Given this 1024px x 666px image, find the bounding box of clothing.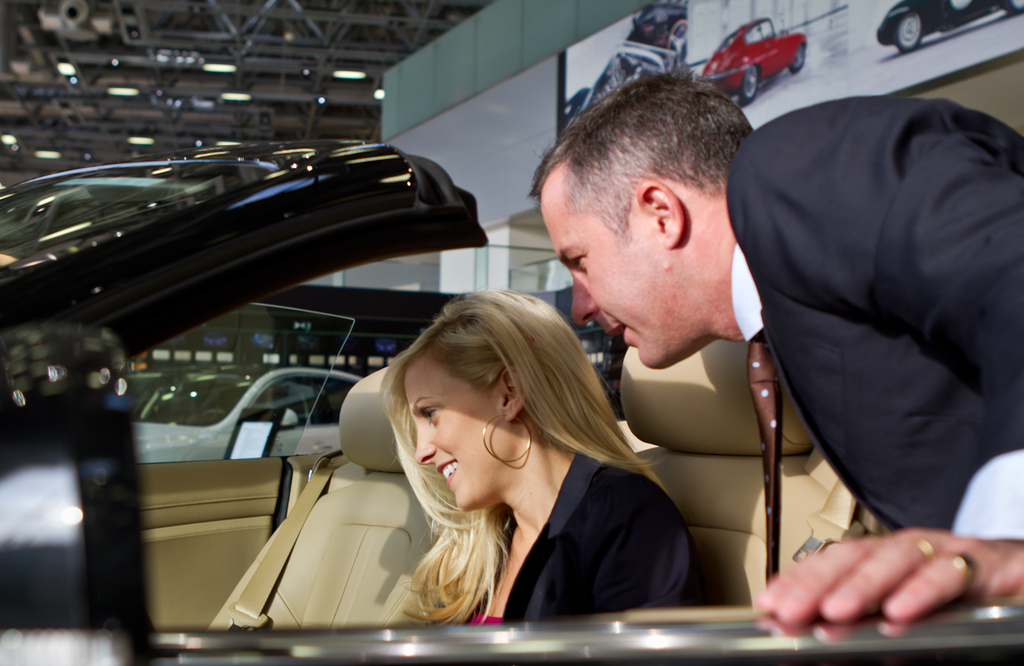
<box>459,442,726,626</box>.
